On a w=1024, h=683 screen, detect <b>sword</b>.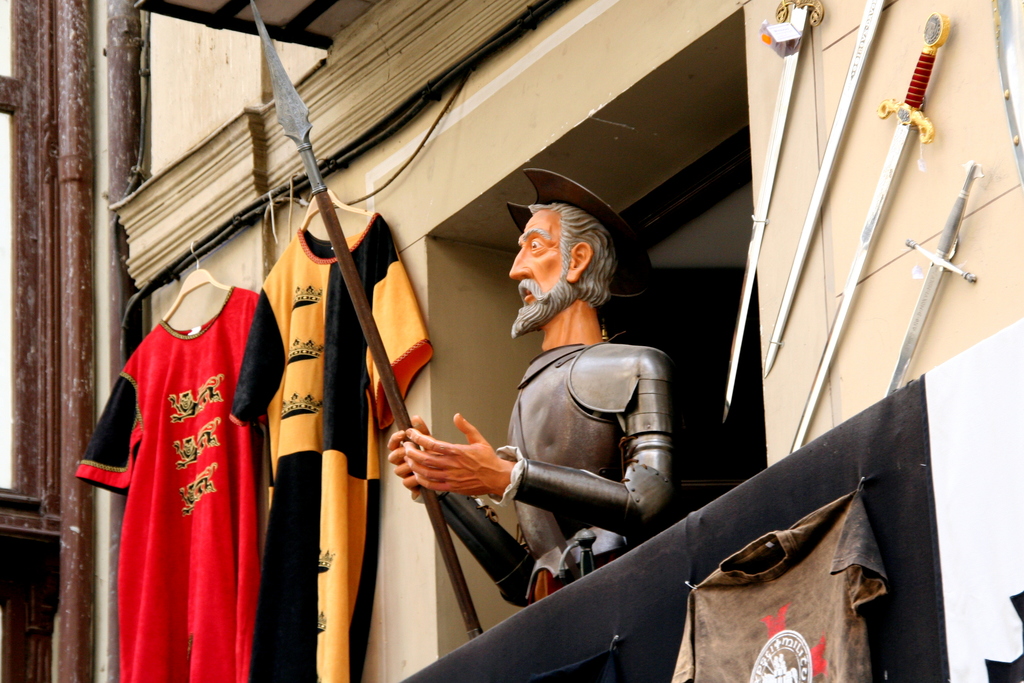
rect(886, 162, 986, 396).
